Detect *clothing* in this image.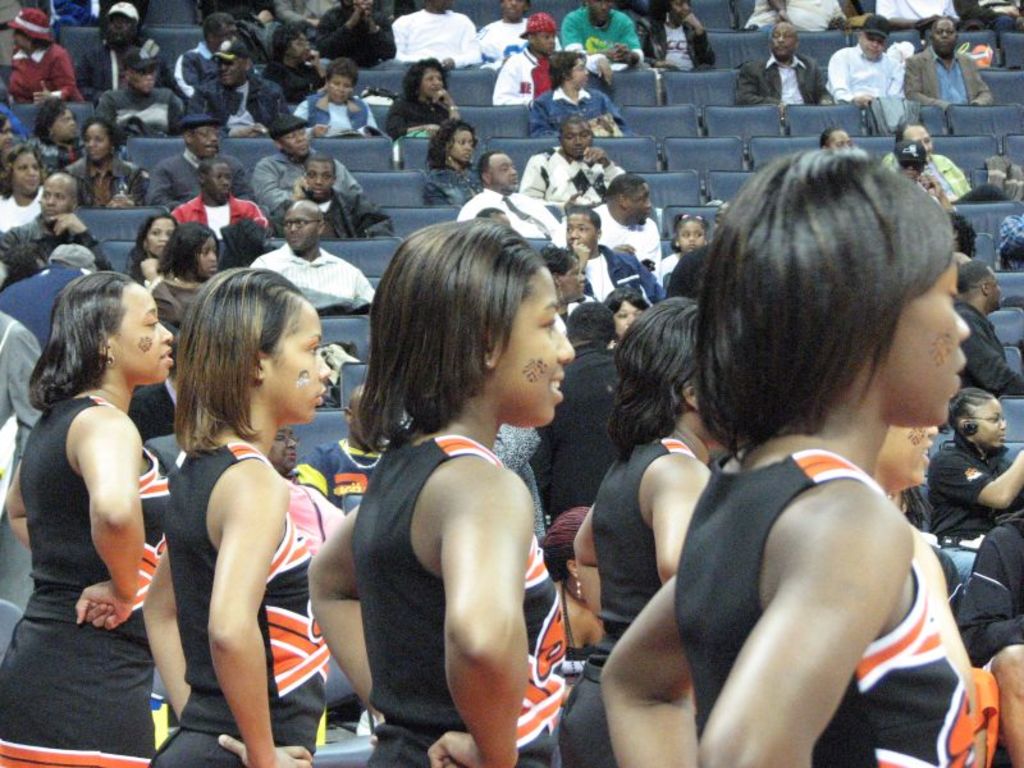
Detection: [878,134,1023,212].
